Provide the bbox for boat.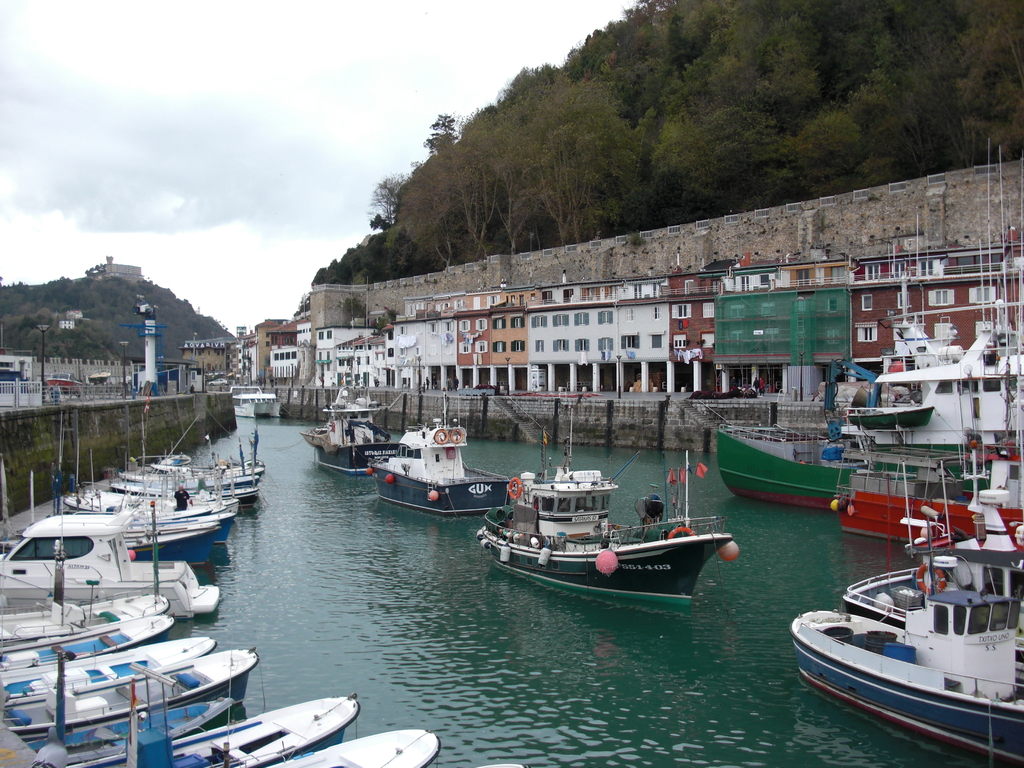
{"x1": 833, "y1": 436, "x2": 1023, "y2": 552}.
